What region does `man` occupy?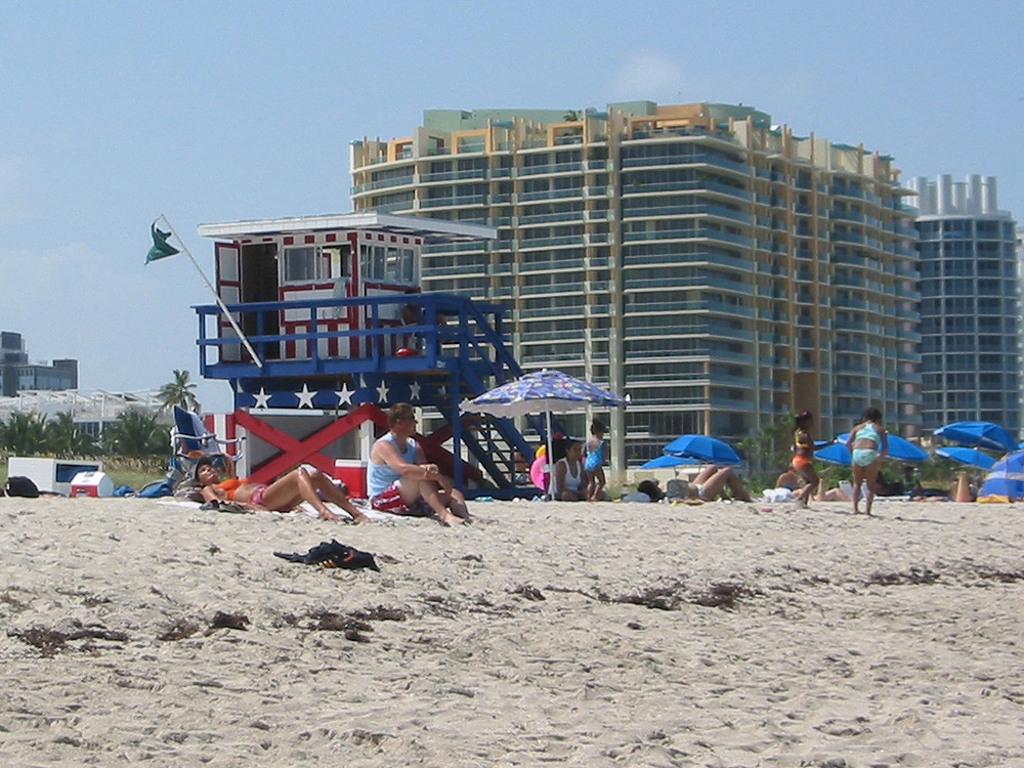
<box>364,402,468,526</box>.
